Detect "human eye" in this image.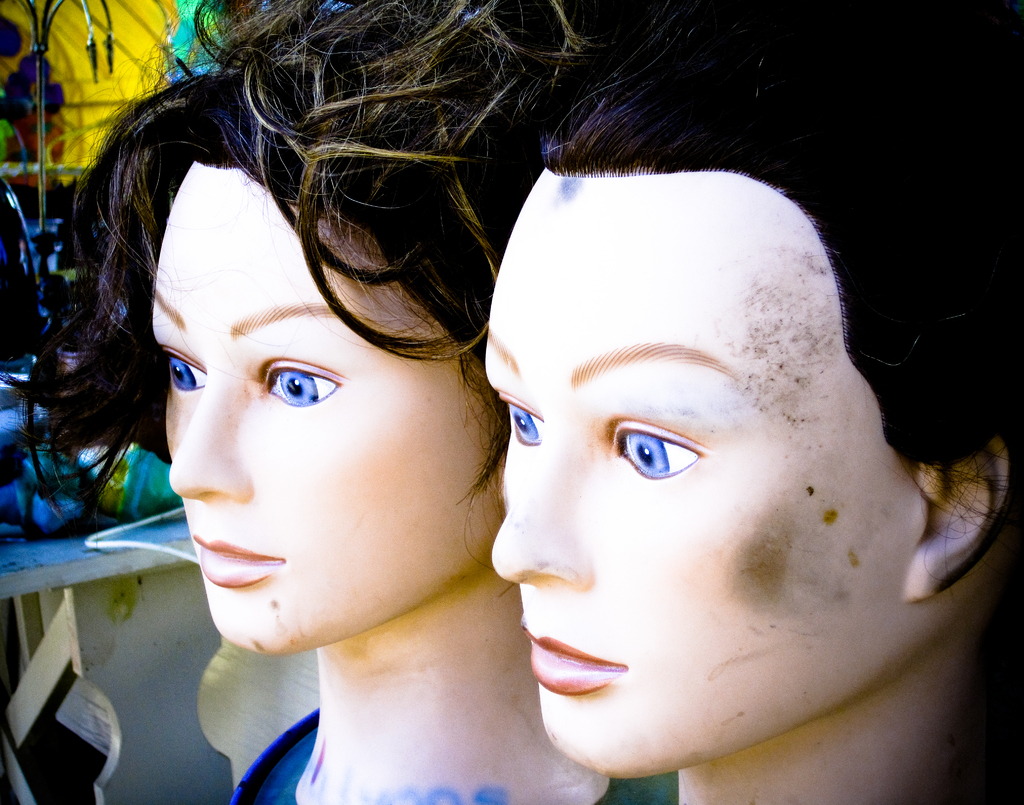
Detection: [490,363,546,463].
